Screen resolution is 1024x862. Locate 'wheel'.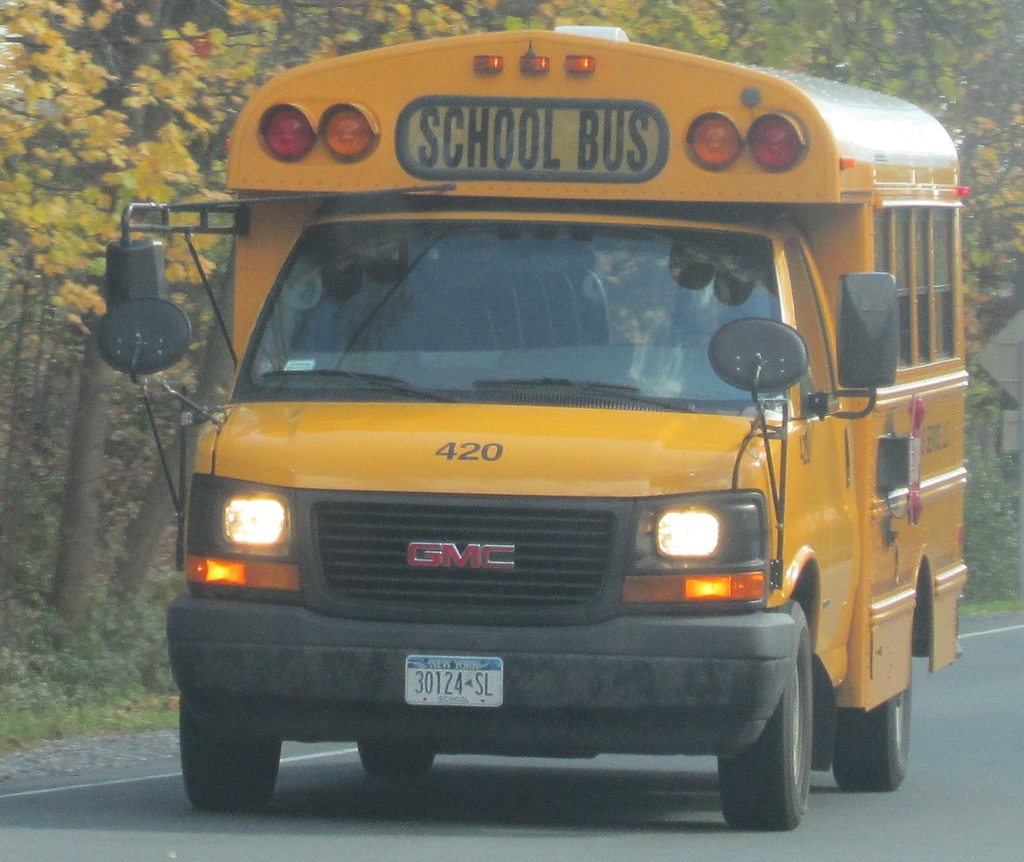
box=[728, 631, 824, 832].
